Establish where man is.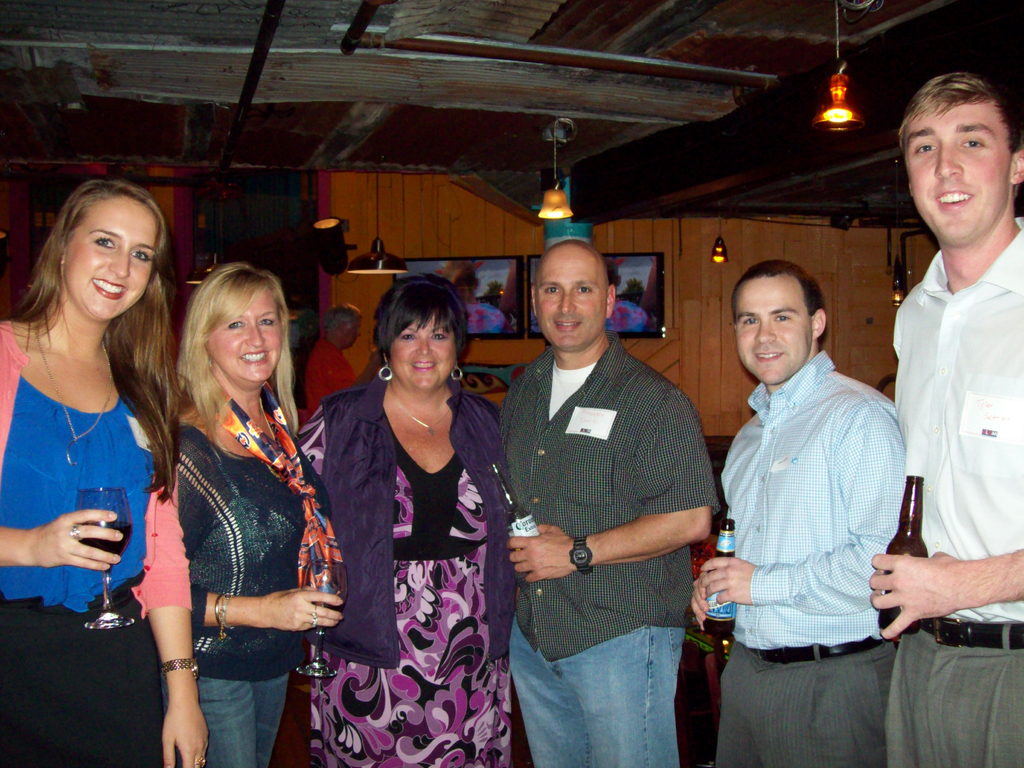
Established at region(872, 72, 1023, 767).
